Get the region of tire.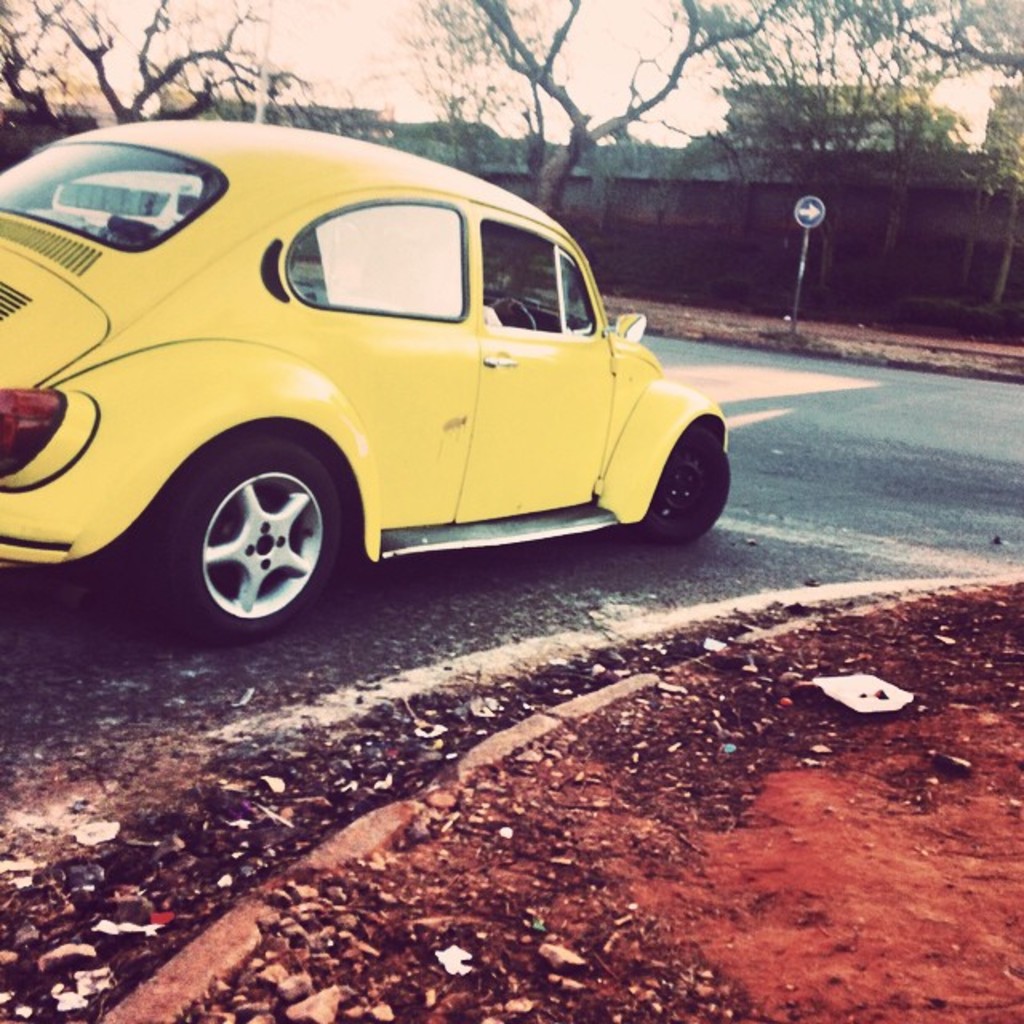
(635, 422, 733, 544).
